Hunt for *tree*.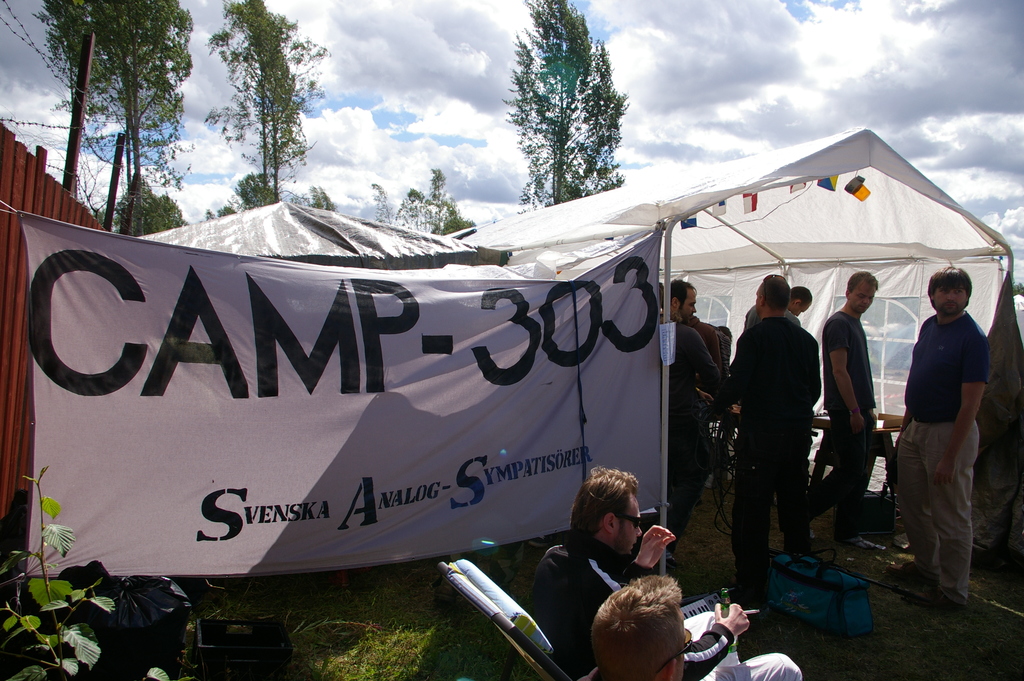
Hunted down at <box>497,16,644,204</box>.
